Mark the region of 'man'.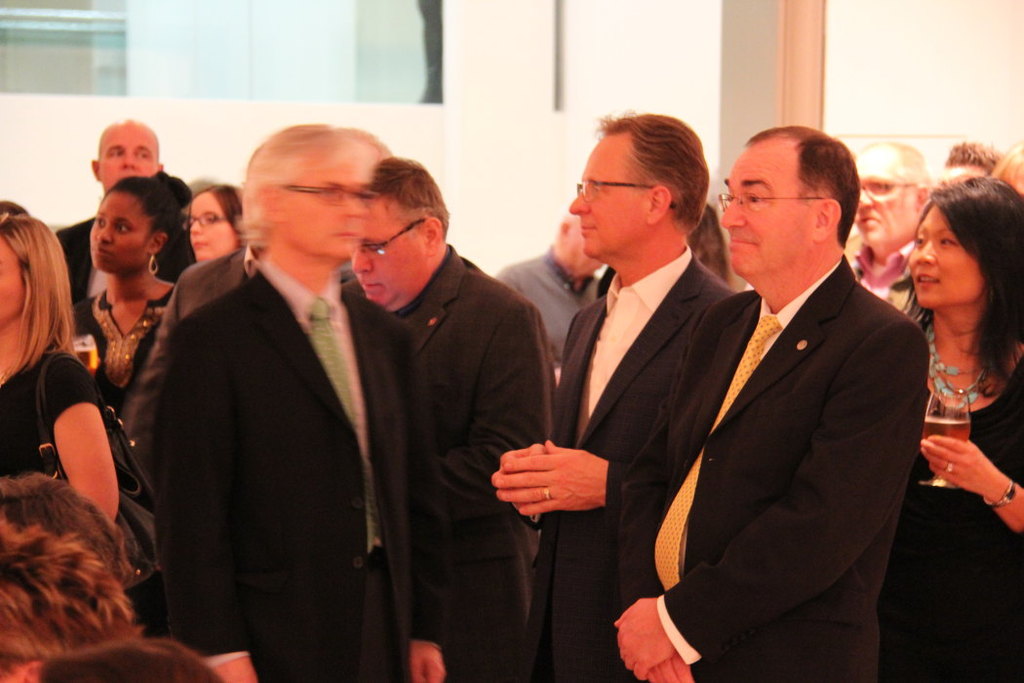
Region: (x1=493, y1=111, x2=738, y2=682).
